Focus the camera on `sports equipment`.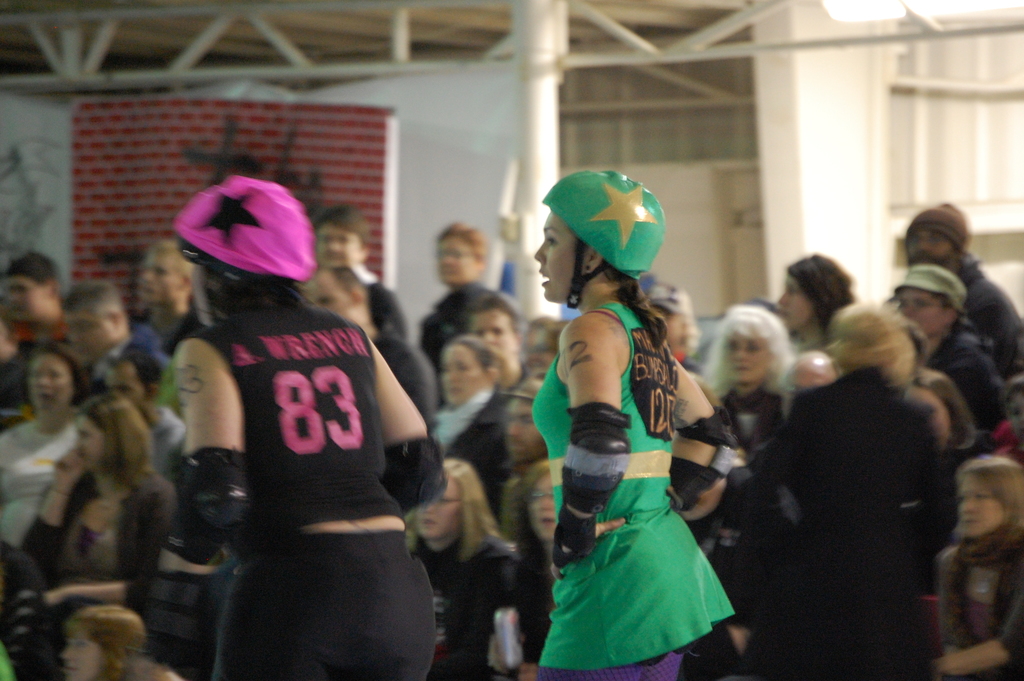
Focus region: x1=173 y1=172 x2=319 y2=326.
